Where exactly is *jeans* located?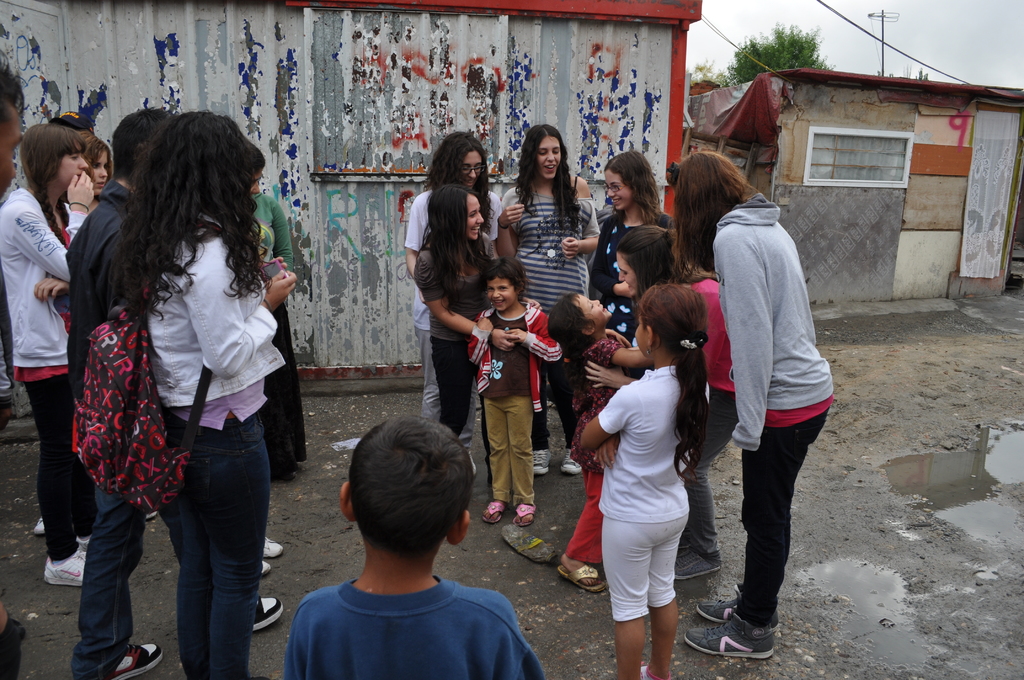
Its bounding box is 534, 359, 577, 445.
